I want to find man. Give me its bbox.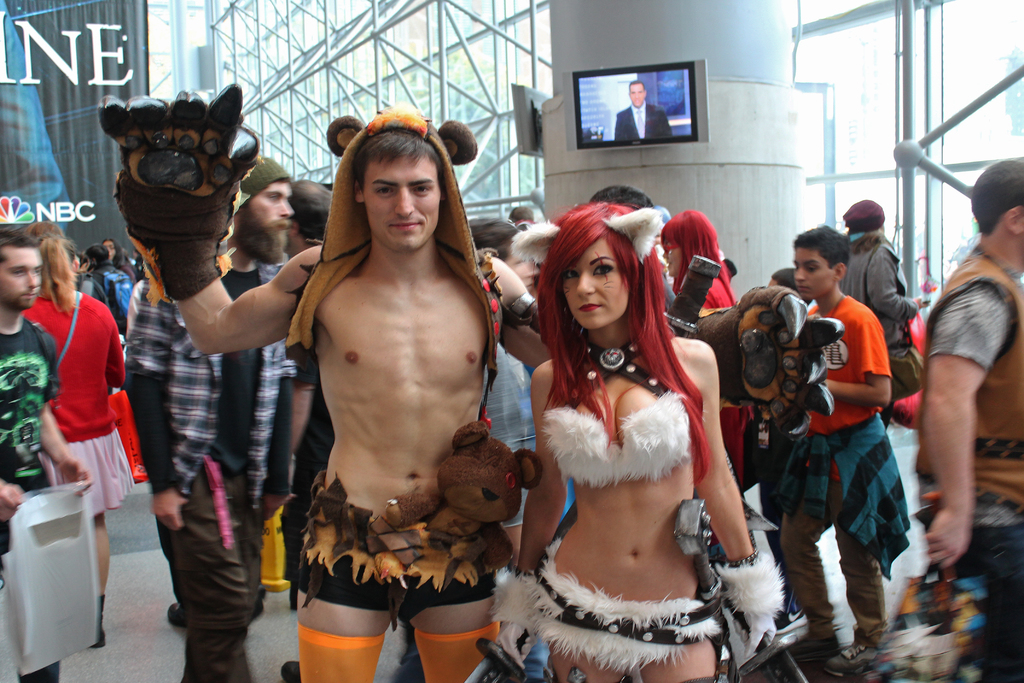
Rect(607, 78, 676, 139).
